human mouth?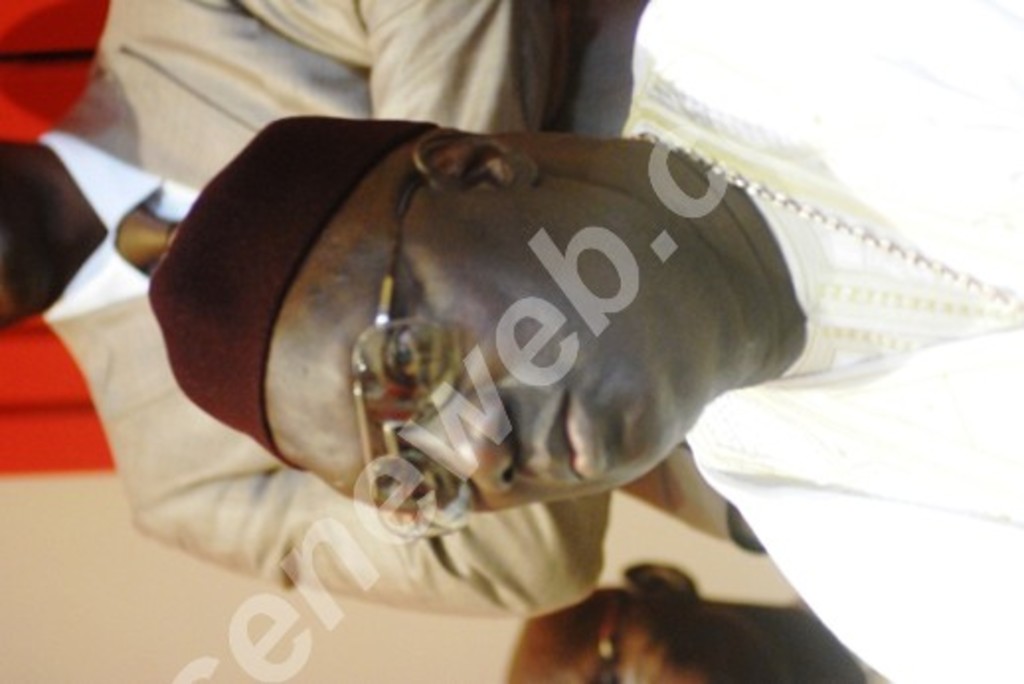
[left=542, top=385, right=605, bottom=484]
